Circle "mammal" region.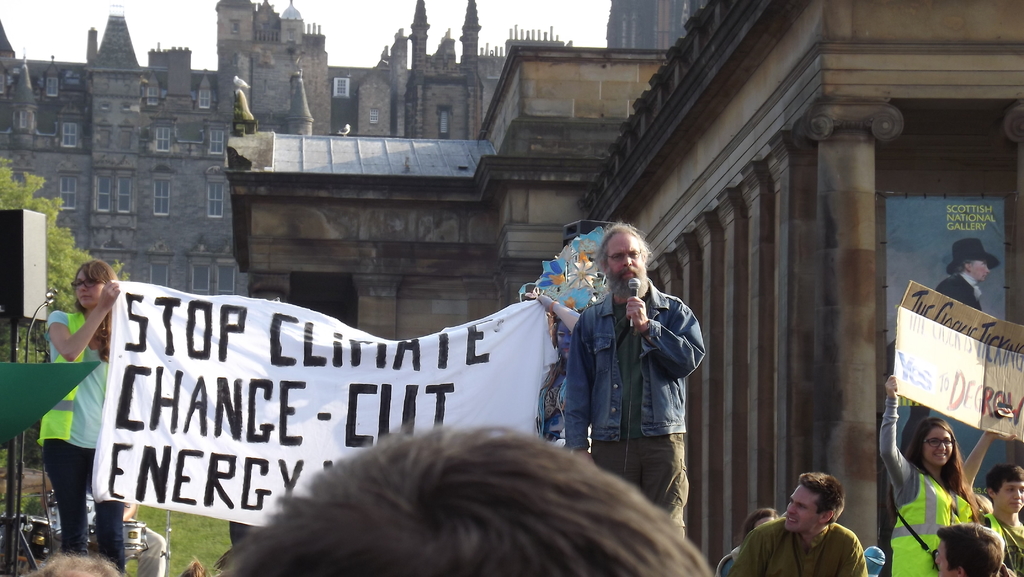
Region: bbox=[986, 468, 1023, 574].
